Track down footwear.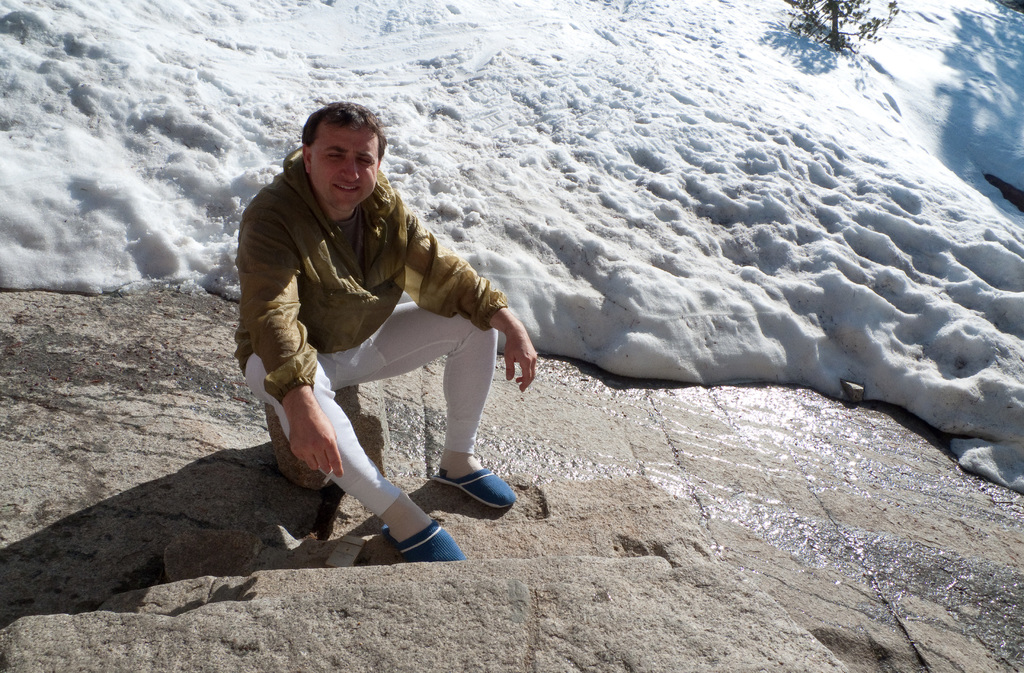
Tracked to bbox=[380, 523, 469, 565].
